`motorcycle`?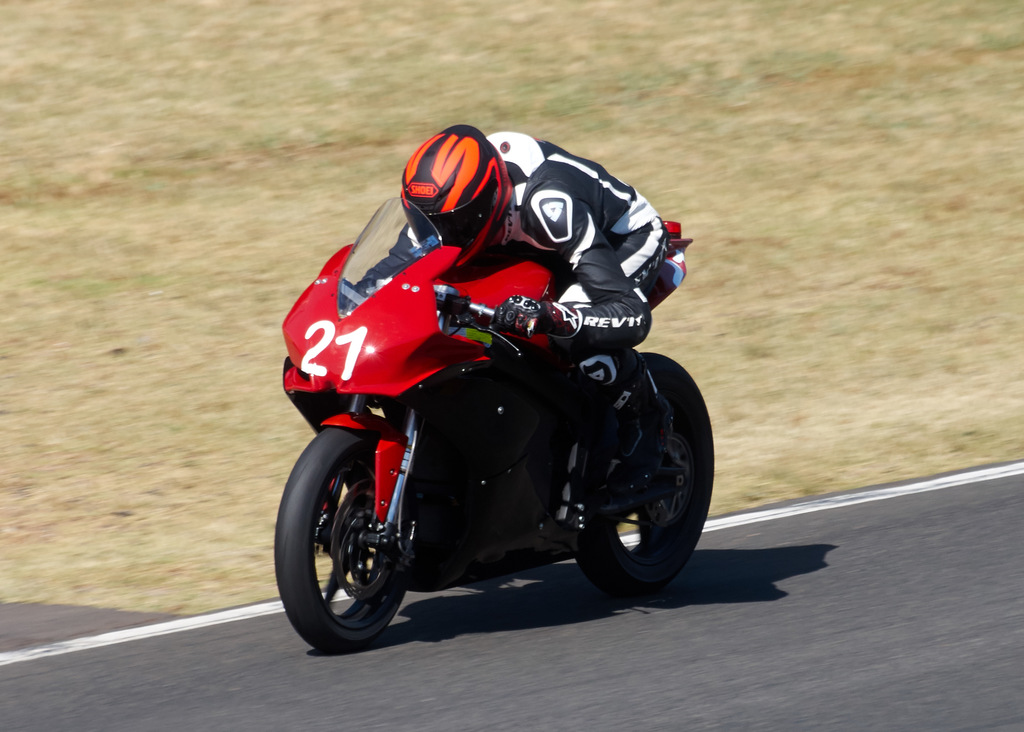
[left=259, top=204, right=731, bottom=642]
